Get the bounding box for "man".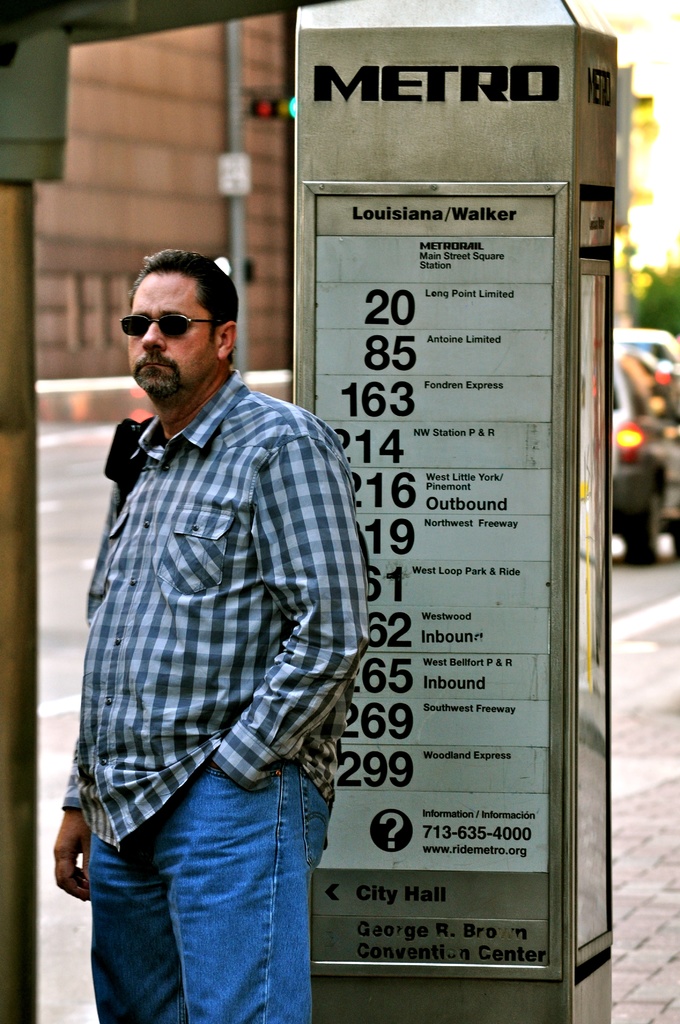
55 227 382 1005.
